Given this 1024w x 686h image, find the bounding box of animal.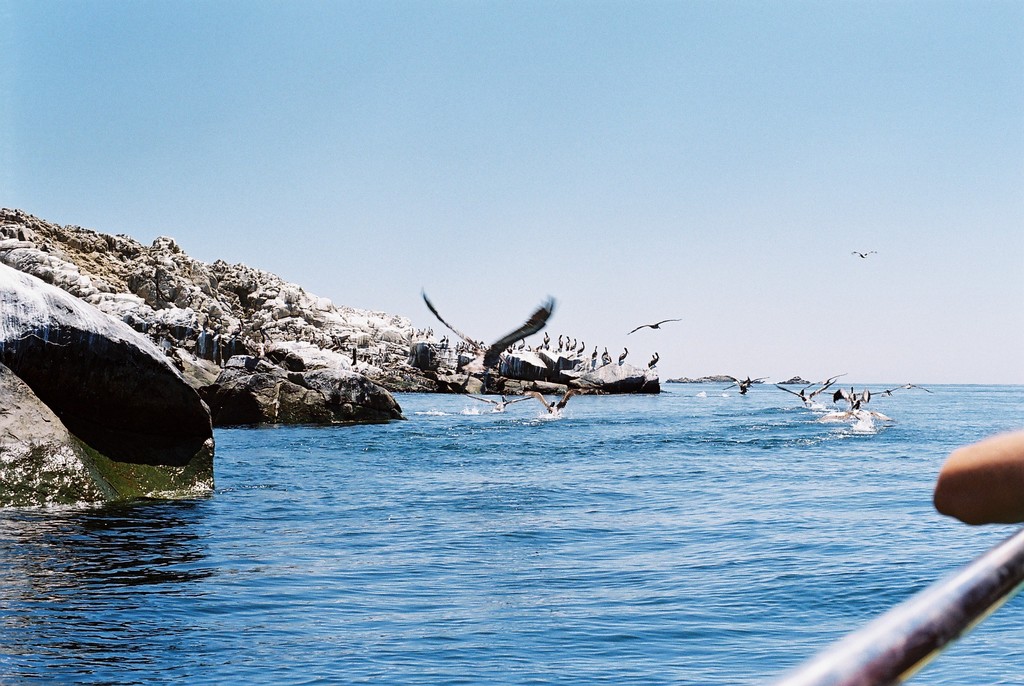
<box>630,318,684,339</box>.
